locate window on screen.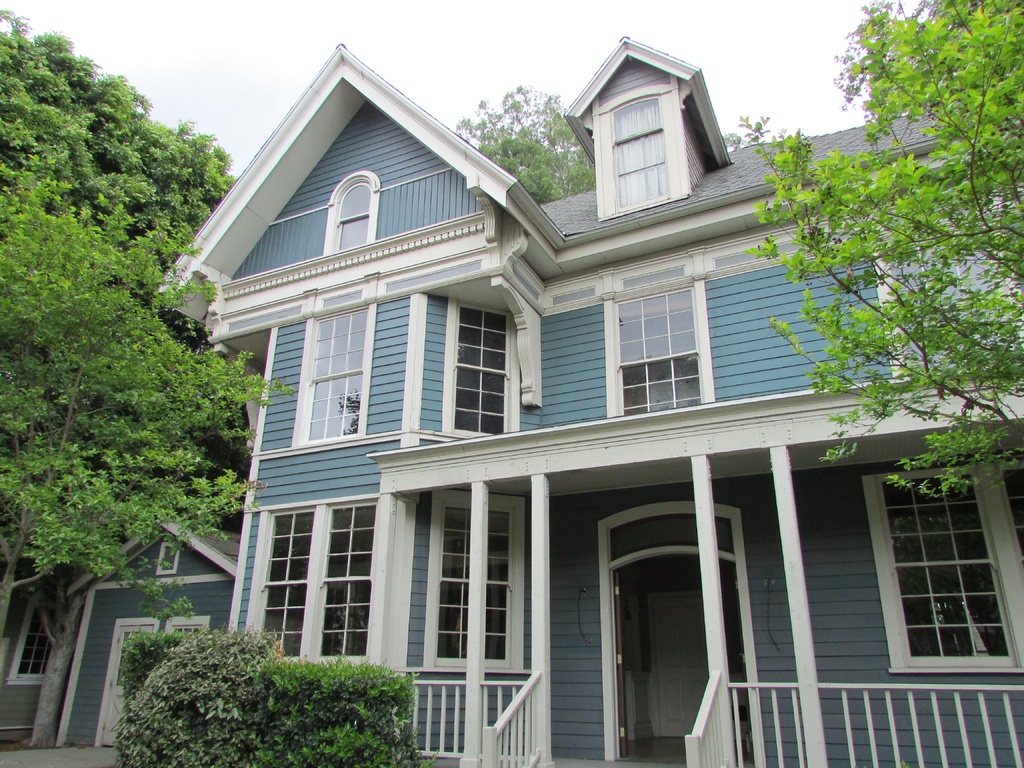
On screen at box(7, 595, 62, 687).
